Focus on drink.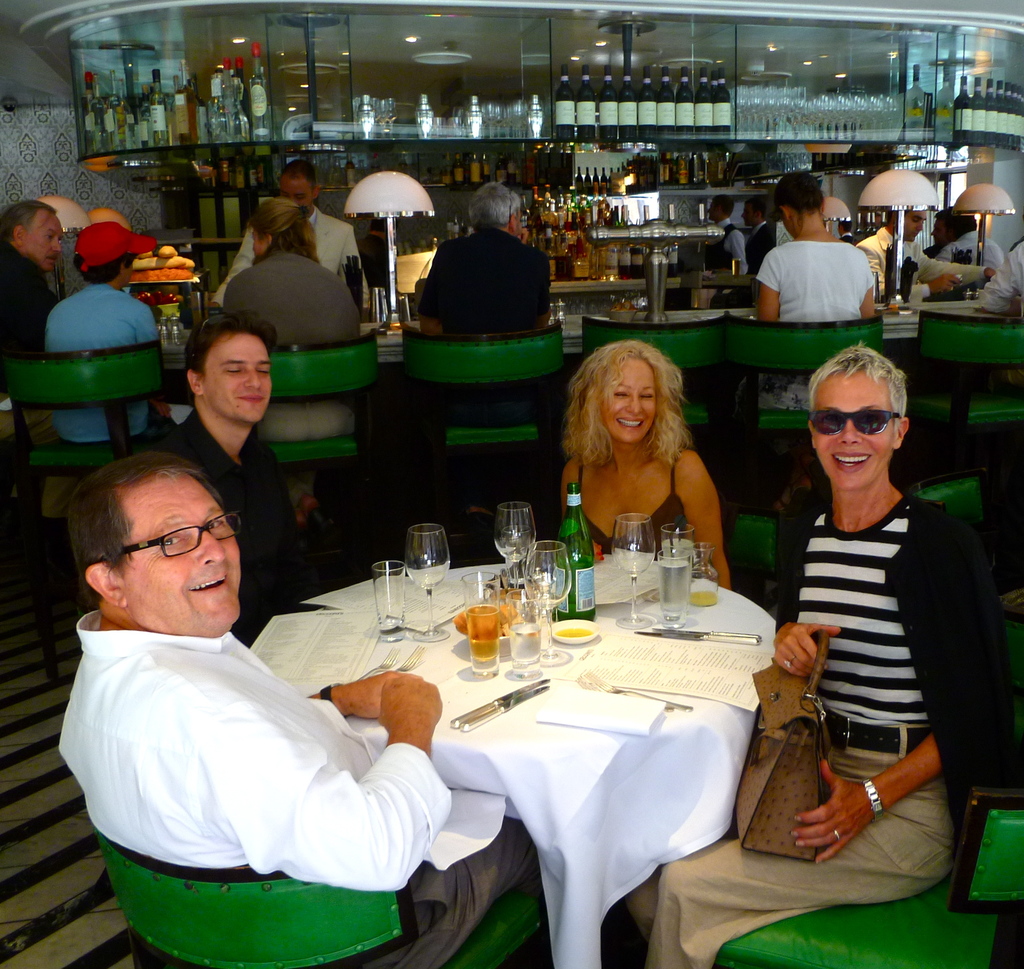
Focused at pyautogui.locateOnScreen(111, 102, 129, 150).
